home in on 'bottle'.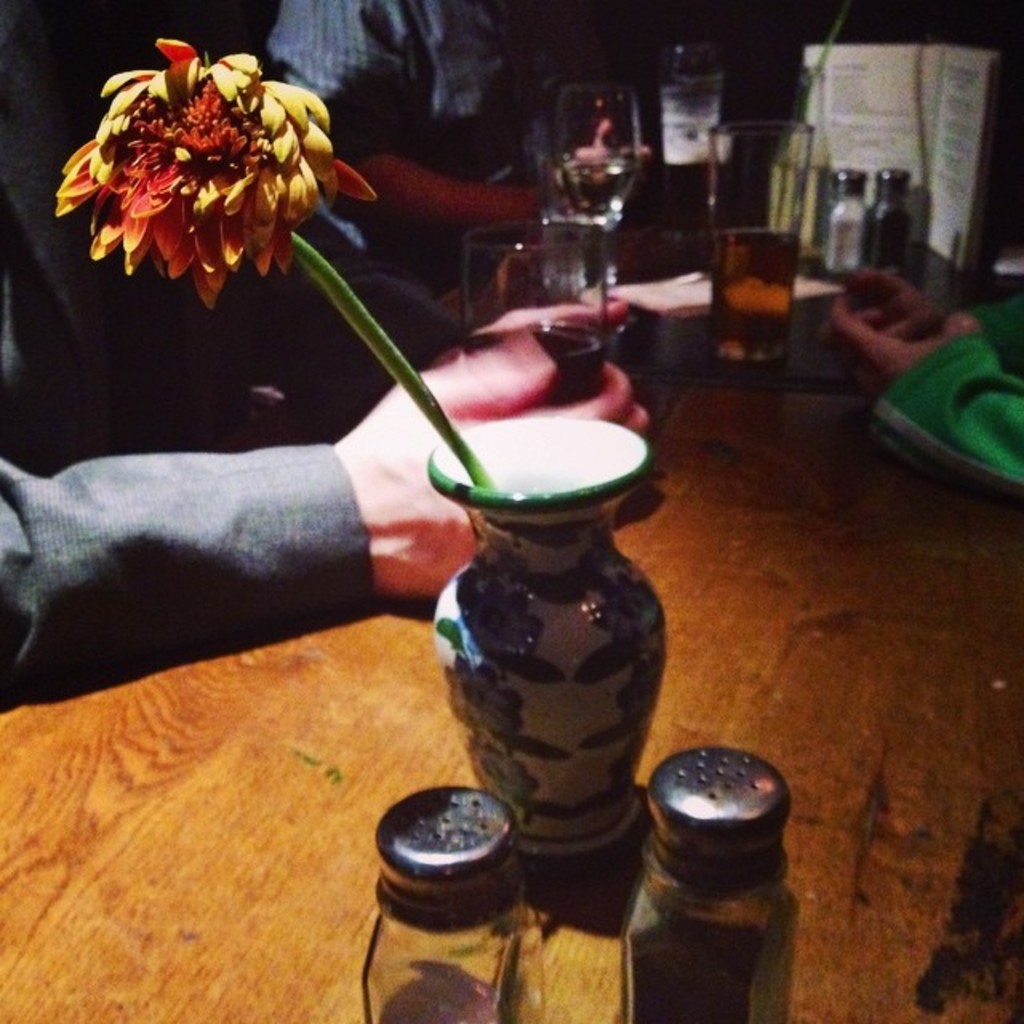
Homed in at box=[358, 786, 546, 1022].
